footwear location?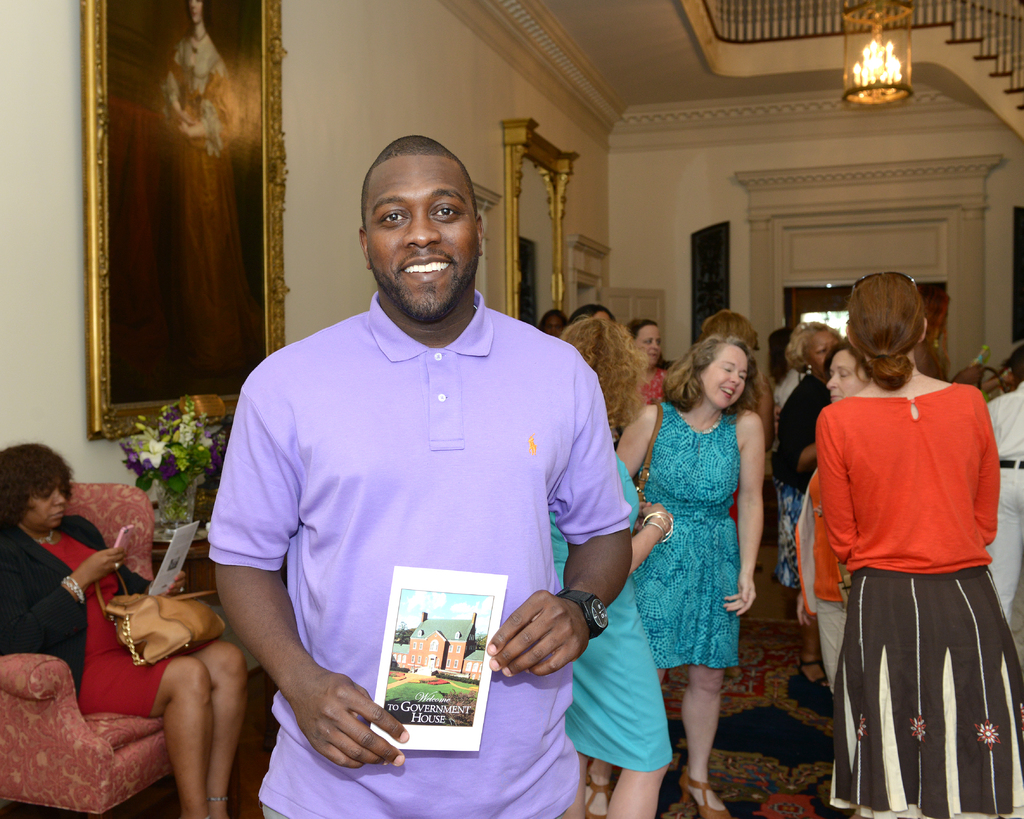
[left=788, top=656, right=831, bottom=690]
